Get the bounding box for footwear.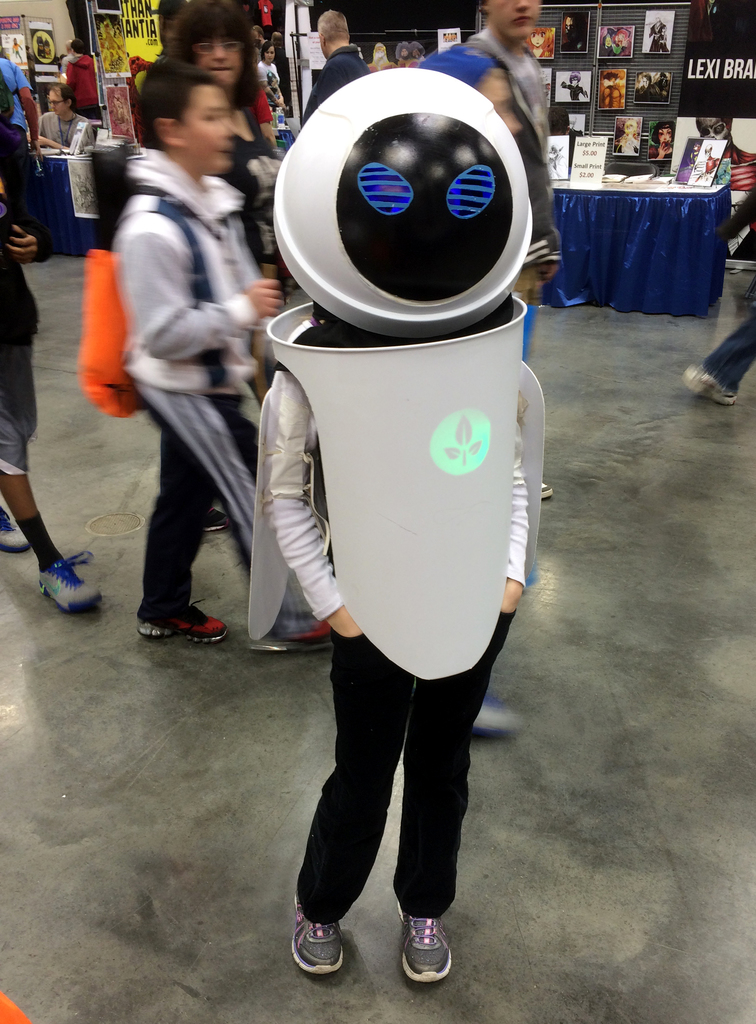
[132,592,236,648].
